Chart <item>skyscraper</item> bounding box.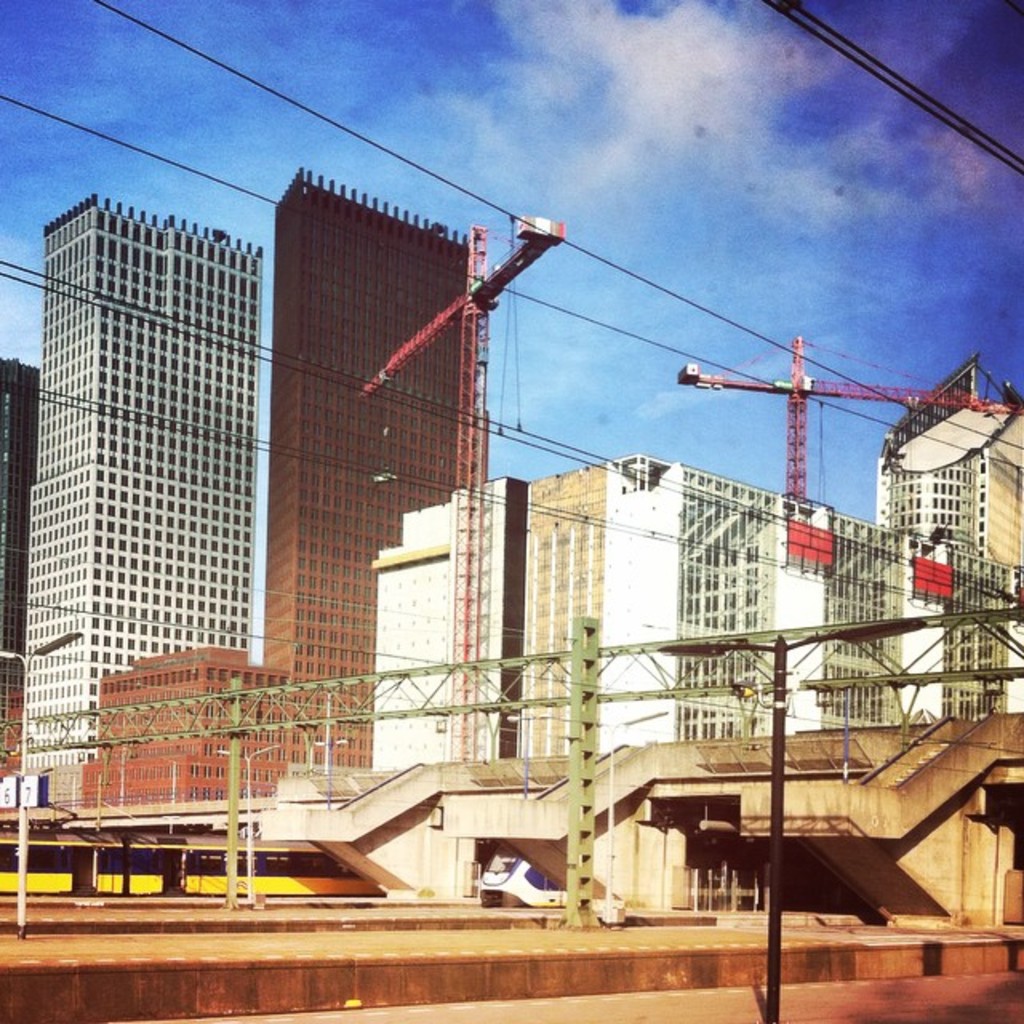
Charted: 213,98,550,779.
